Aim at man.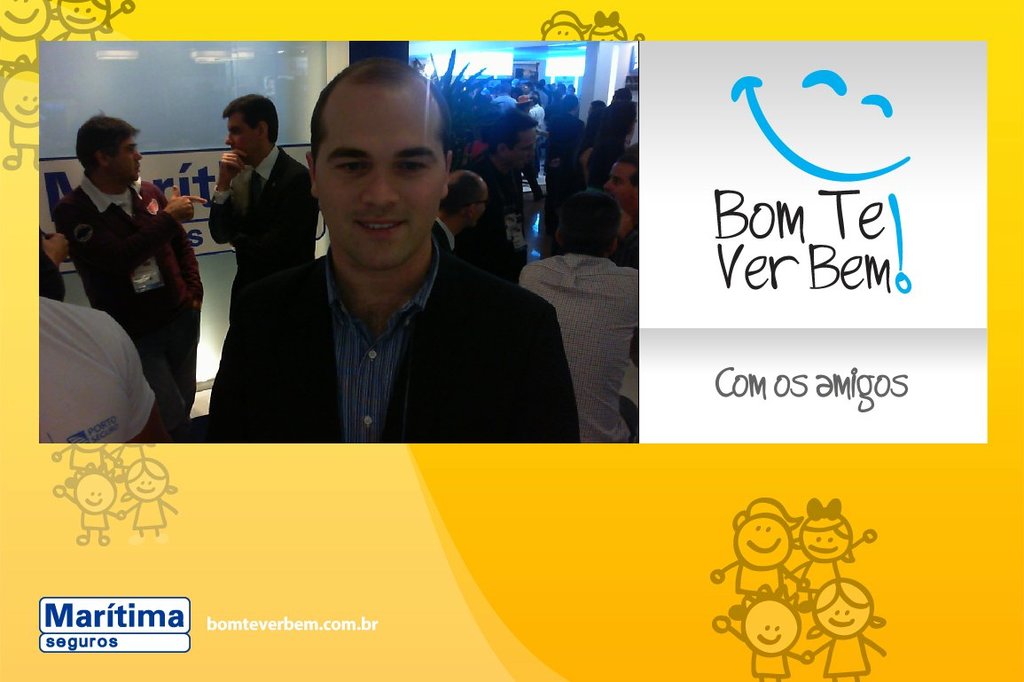
Aimed at 605,150,642,369.
